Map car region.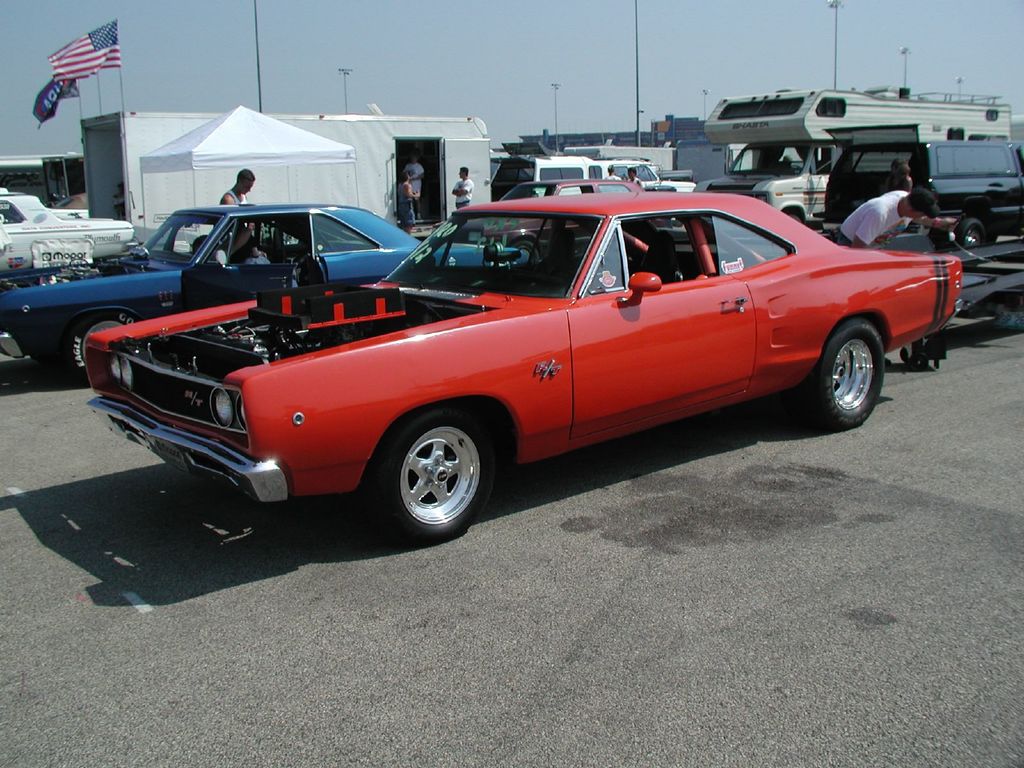
Mapped to x1=816 y1=135 x2=1023 y2=242.
